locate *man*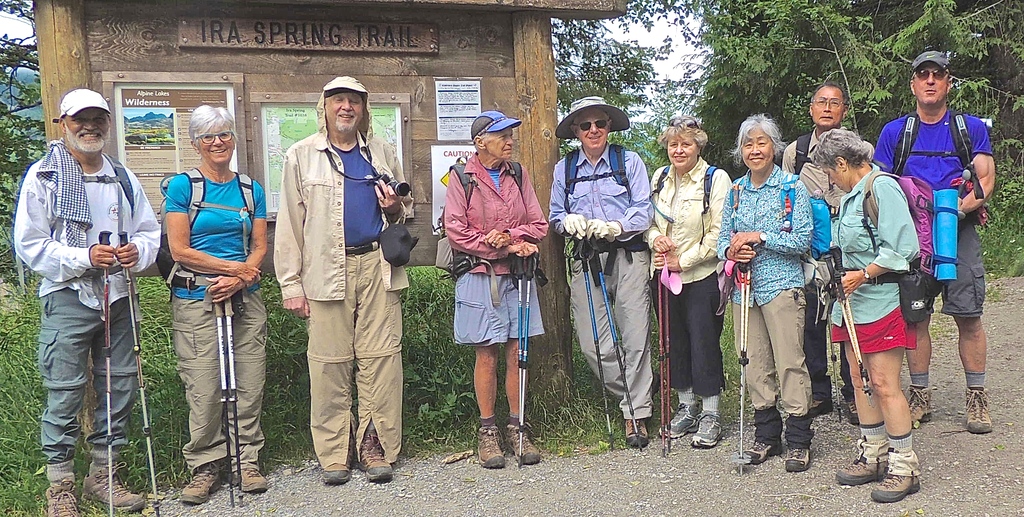
l=872, t=51, r=1002, b=434
